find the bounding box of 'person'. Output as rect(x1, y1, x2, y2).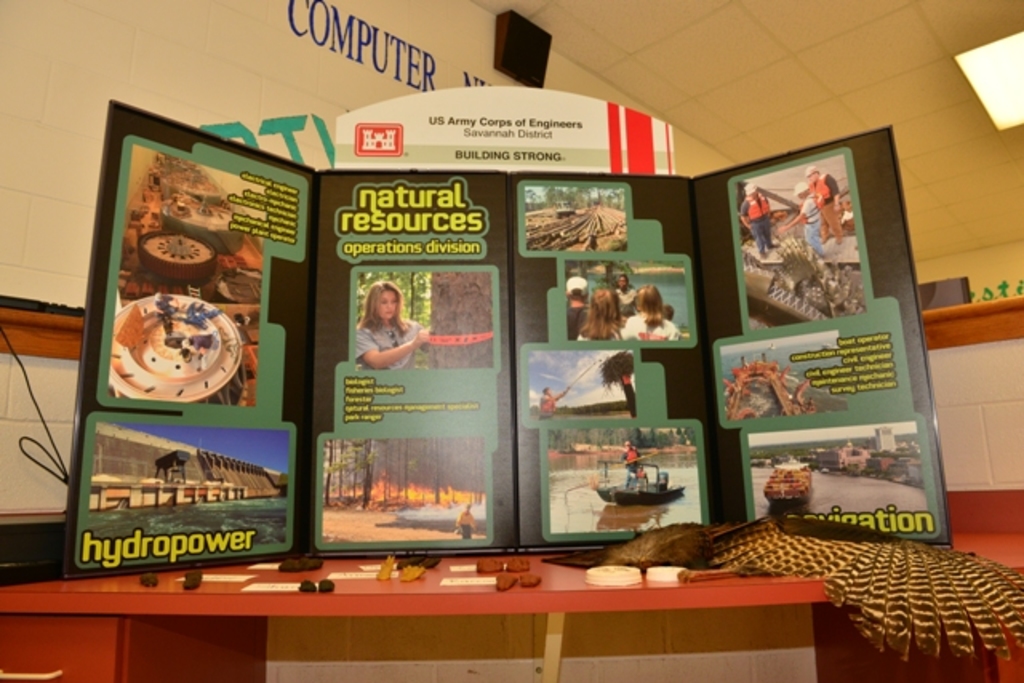
rect(584, 278, 622, 341).
